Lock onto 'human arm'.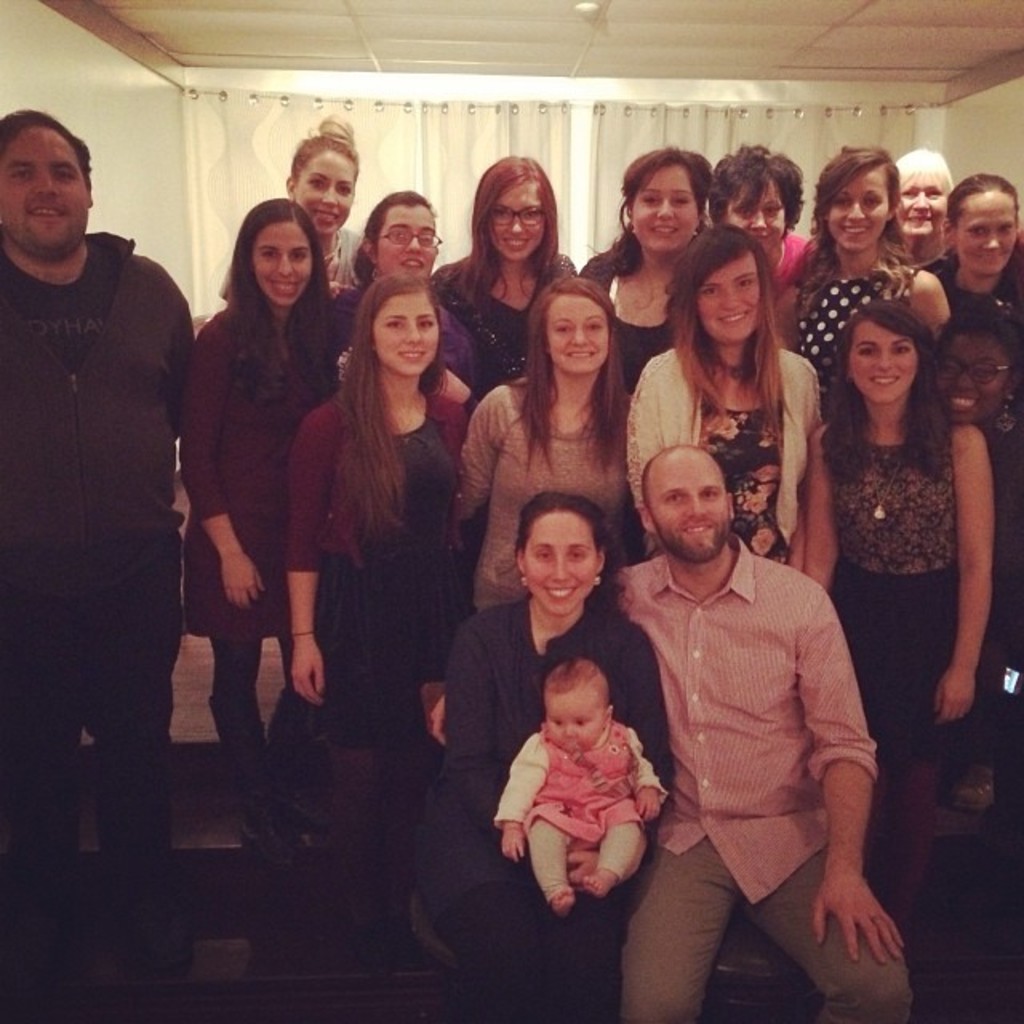
Locked: 426/693/446/744.
